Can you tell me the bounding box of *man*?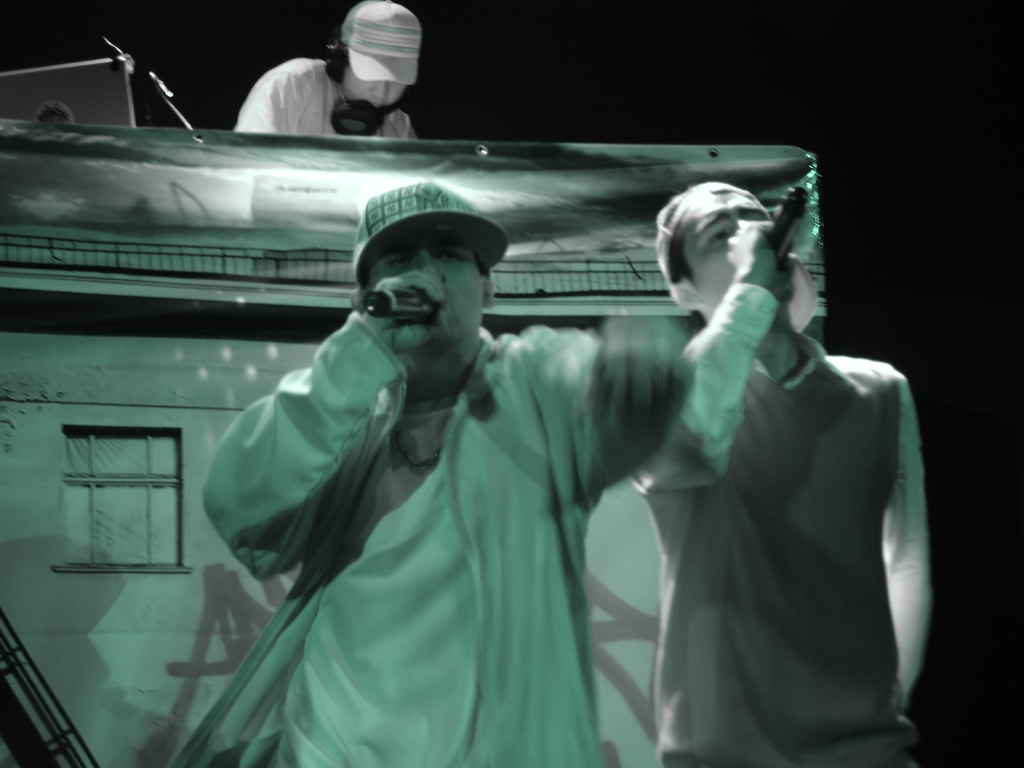
(232, 0, 419, 140).
